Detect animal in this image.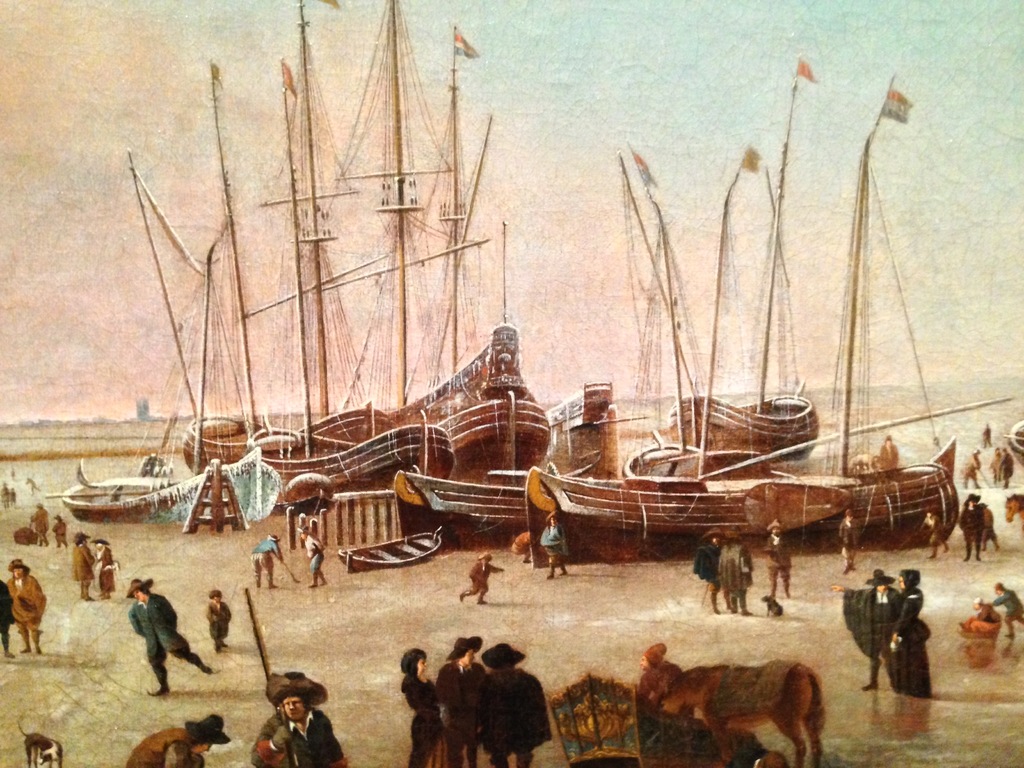
Detection: BBox(761, 591, 783, 617).
